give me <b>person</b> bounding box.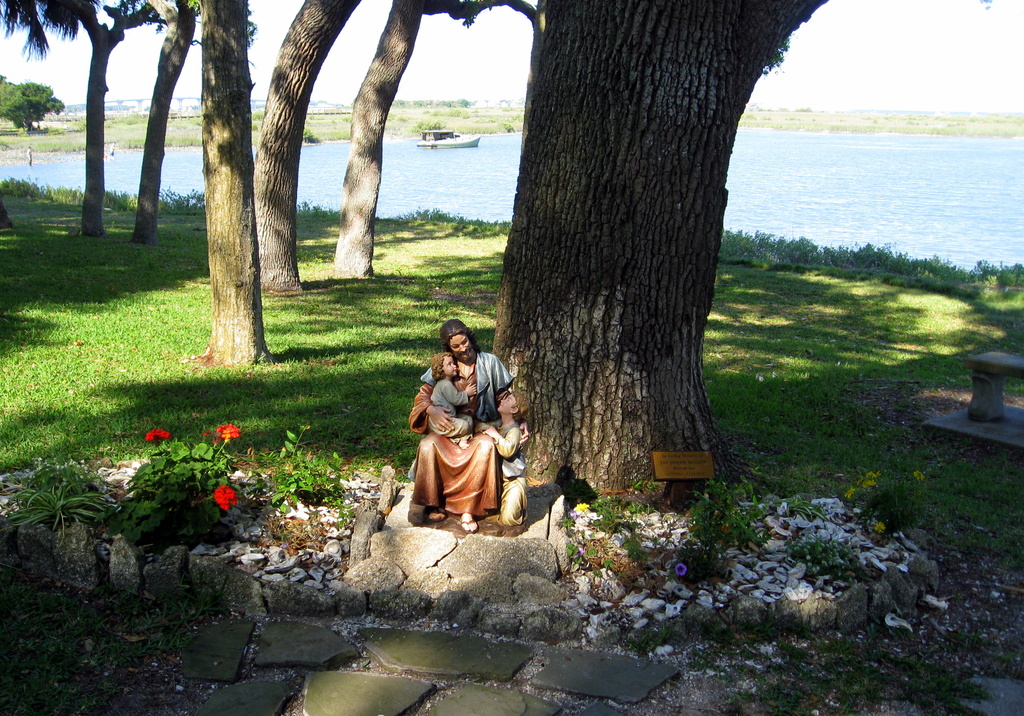
box=[424, 354, 488, 437].
